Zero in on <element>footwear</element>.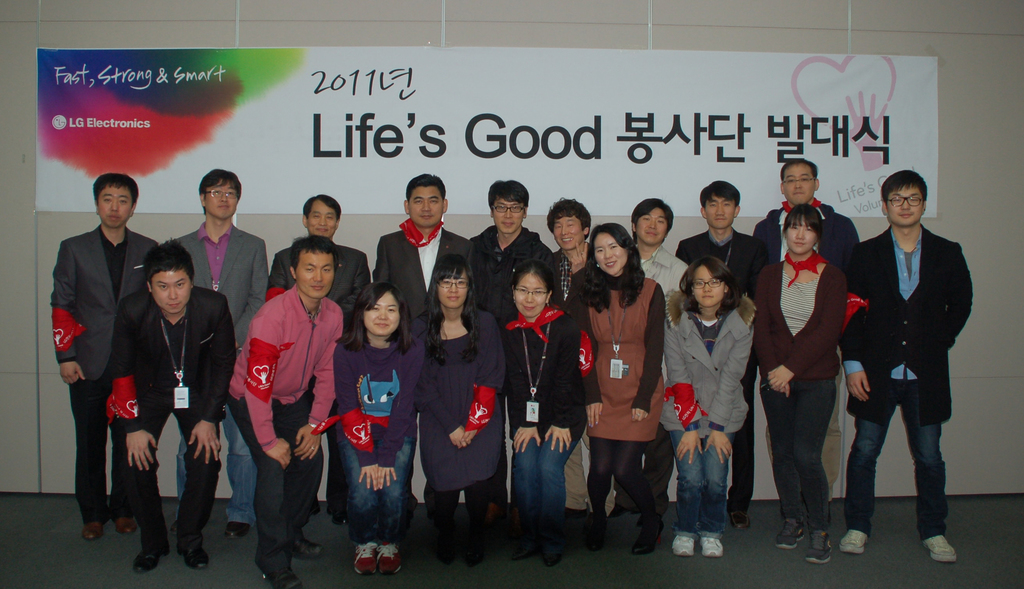
Zeroed in: l=515, t=528, r=540, b=569.
